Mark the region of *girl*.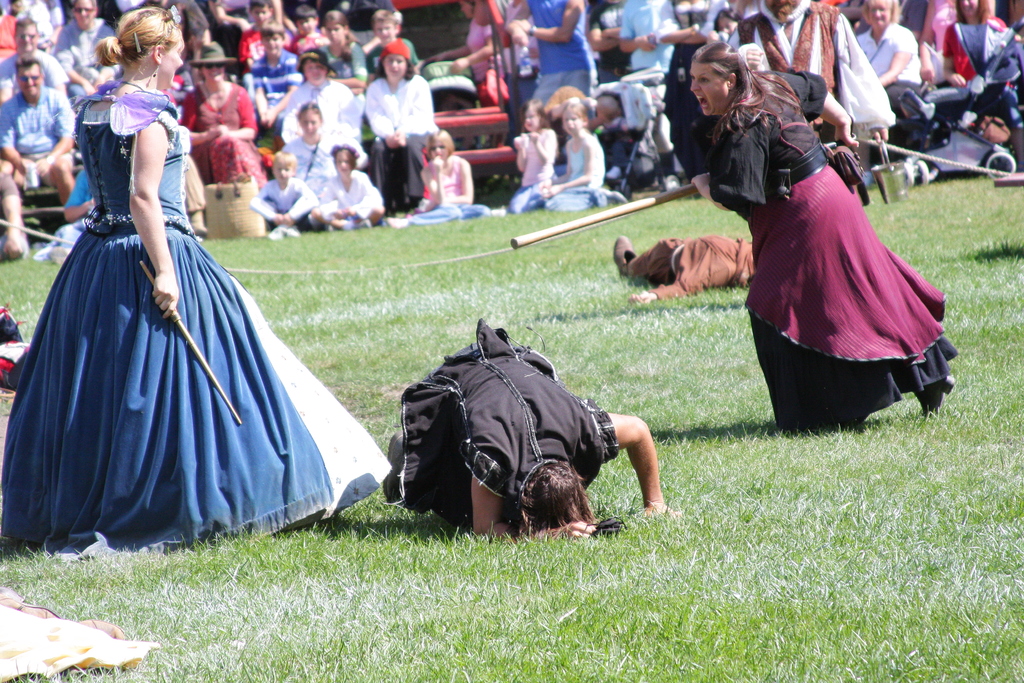
Region: BBox(703, 10, 745, 48).
